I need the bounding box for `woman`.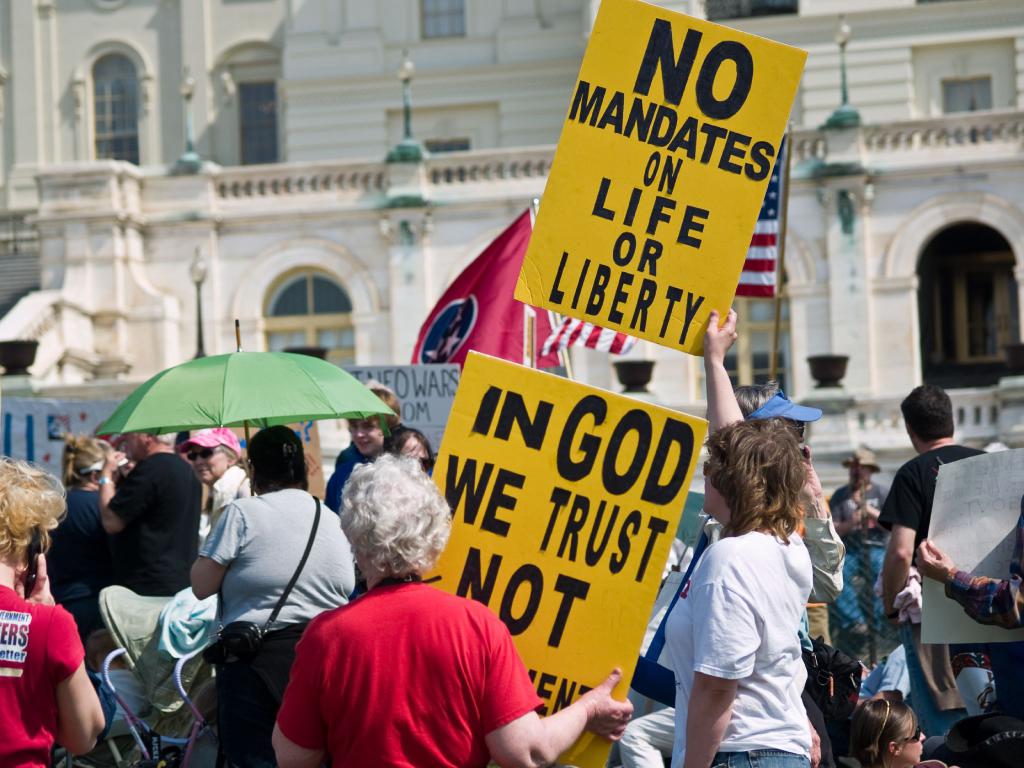
Here it is: 189 423 360 767.
